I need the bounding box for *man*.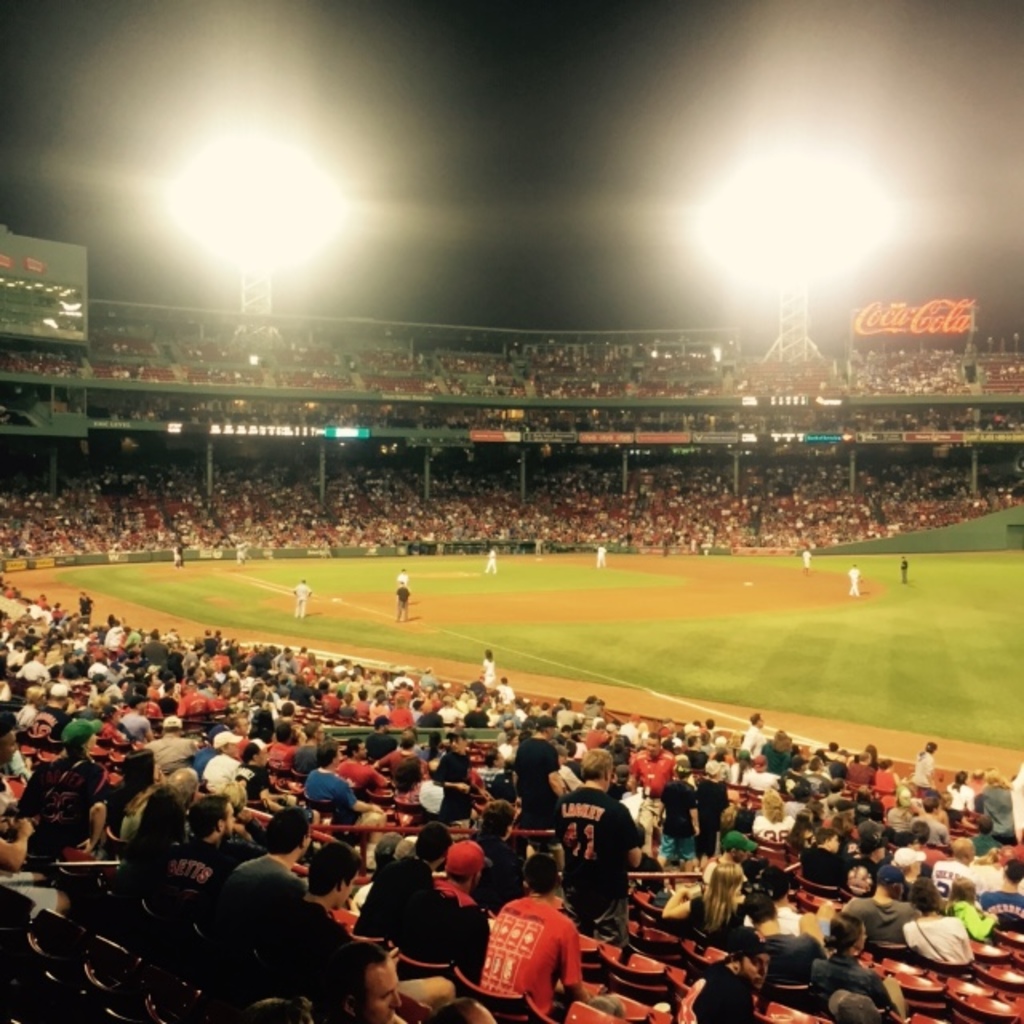
Here it is: left=979, top=861, right=1022, bottom=939.
